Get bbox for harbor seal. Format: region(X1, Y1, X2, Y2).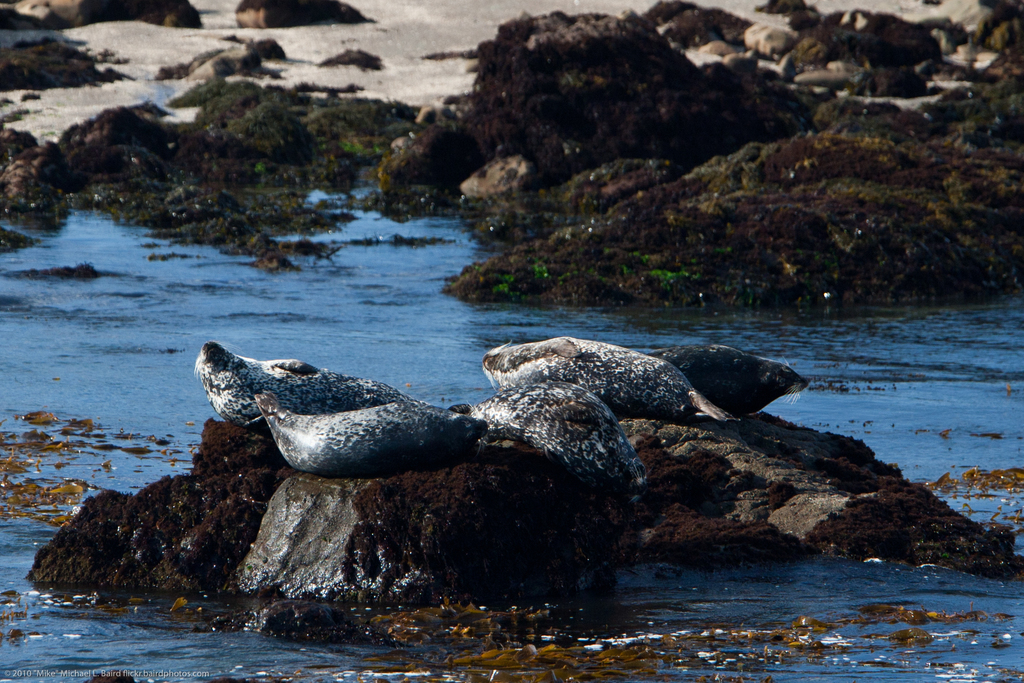
region(253, 393, 487, 478).
